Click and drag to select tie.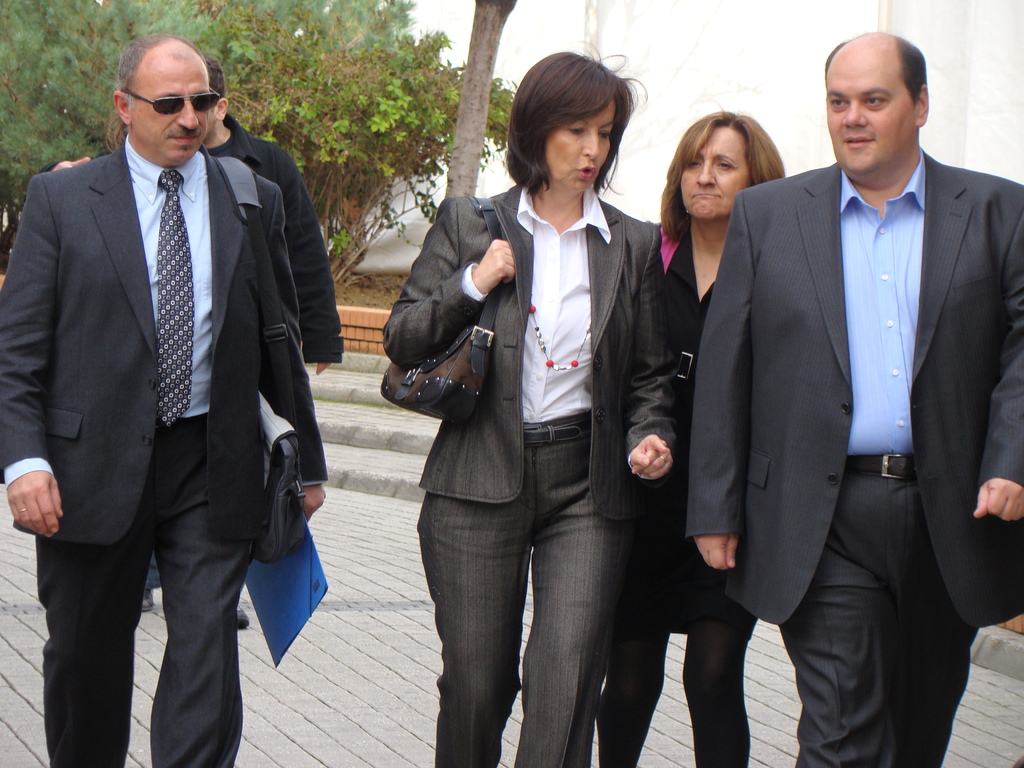
Selection: Rect(154, 164, 198, 431).
